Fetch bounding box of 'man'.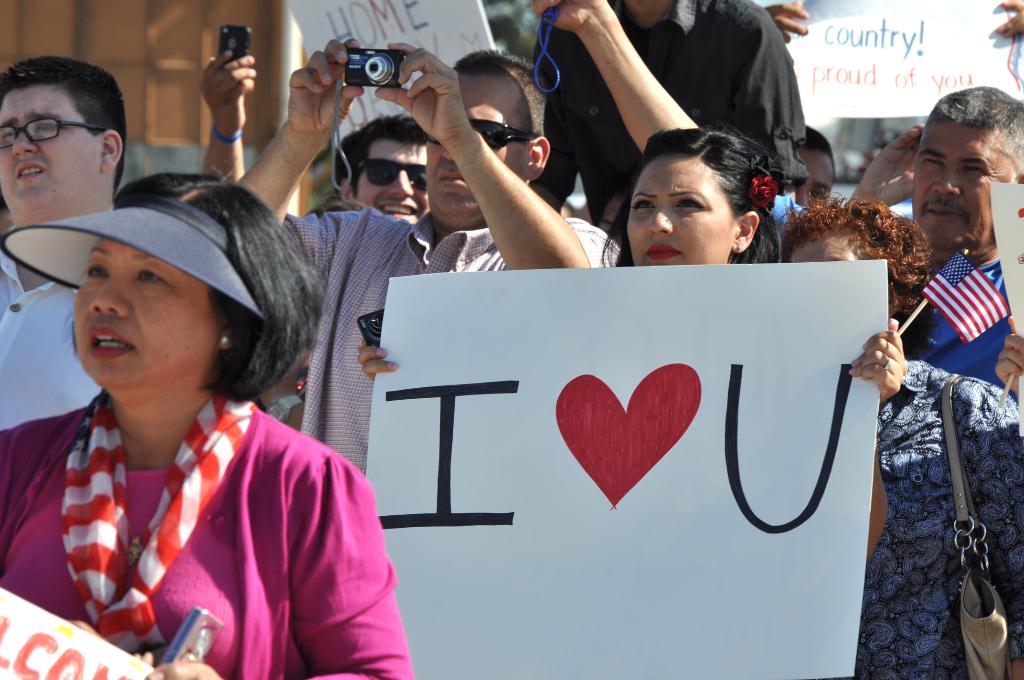
Bbox: l=838, t=81, r=1023, b=405.
